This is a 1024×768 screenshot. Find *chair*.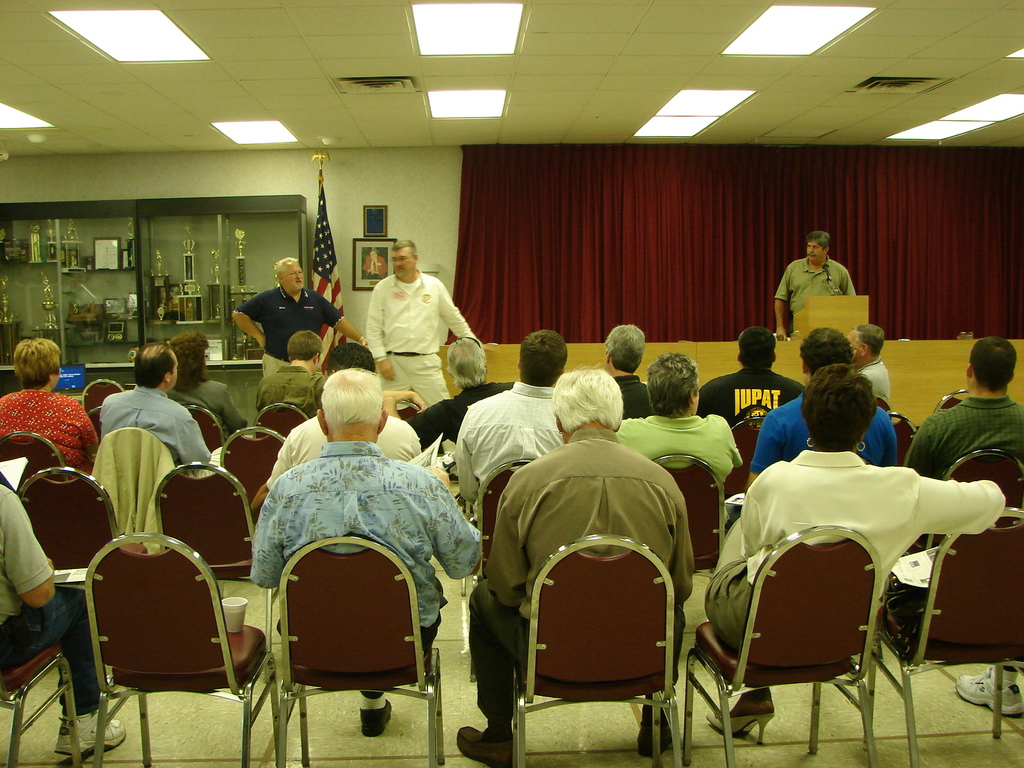
Bounding box: bbox=[0, 426, 71, 495].
